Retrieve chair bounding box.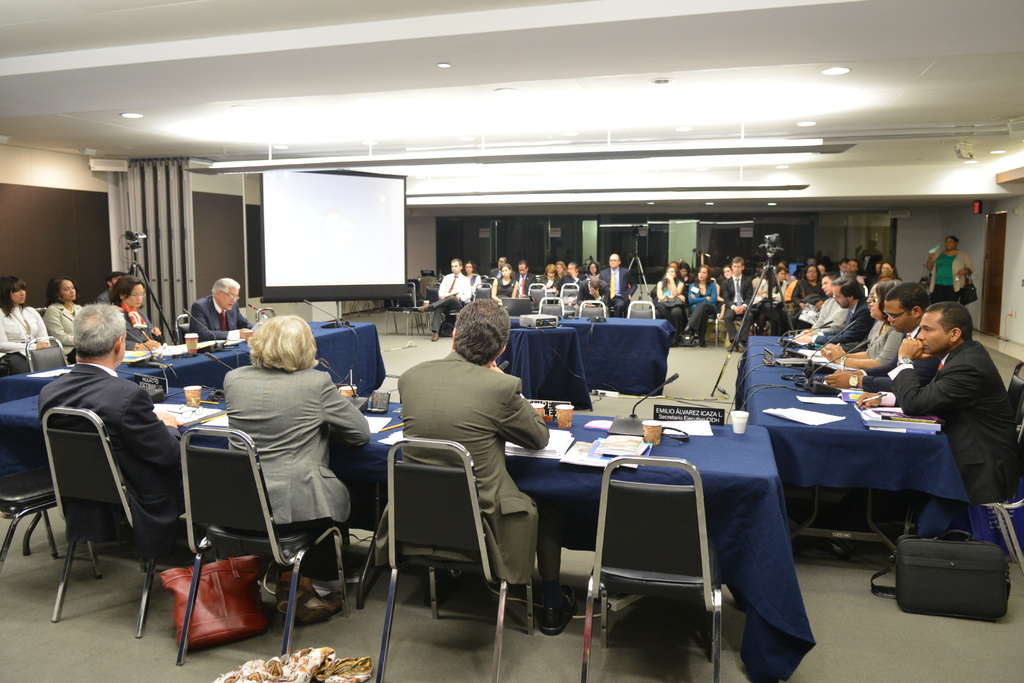
Bounding box: <region>905, 356, 1023, 577</region>.
